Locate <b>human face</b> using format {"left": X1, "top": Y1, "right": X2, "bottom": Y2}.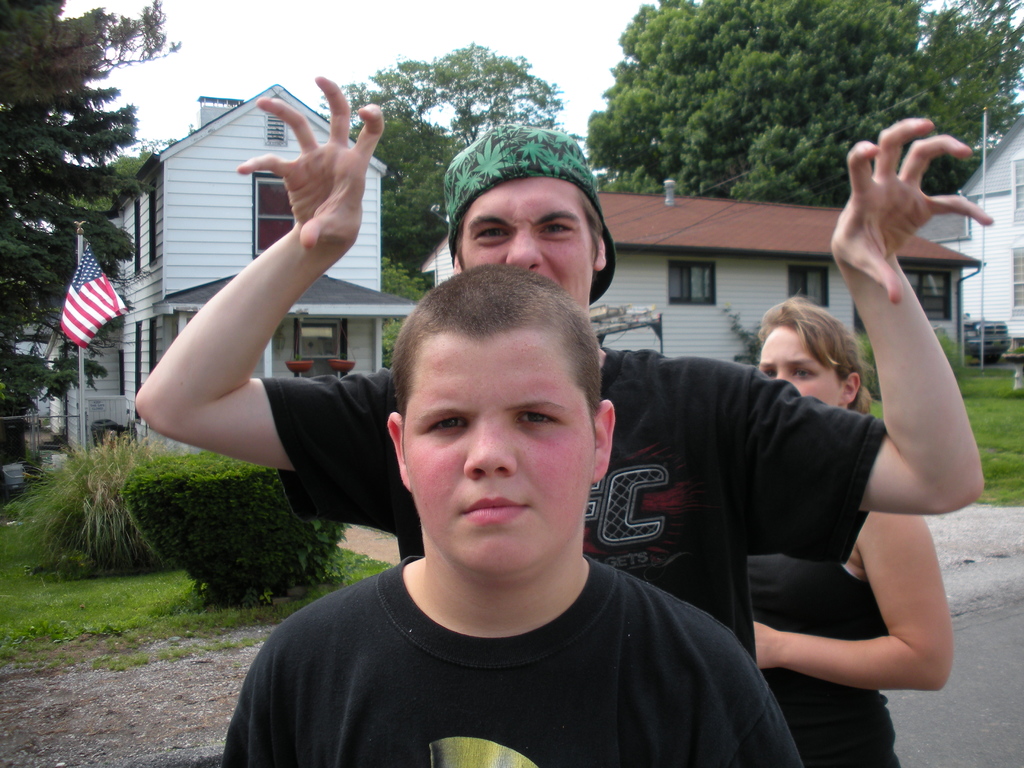
{"left": 755, "top": 328, "right": 843, "bottom": 400}.
